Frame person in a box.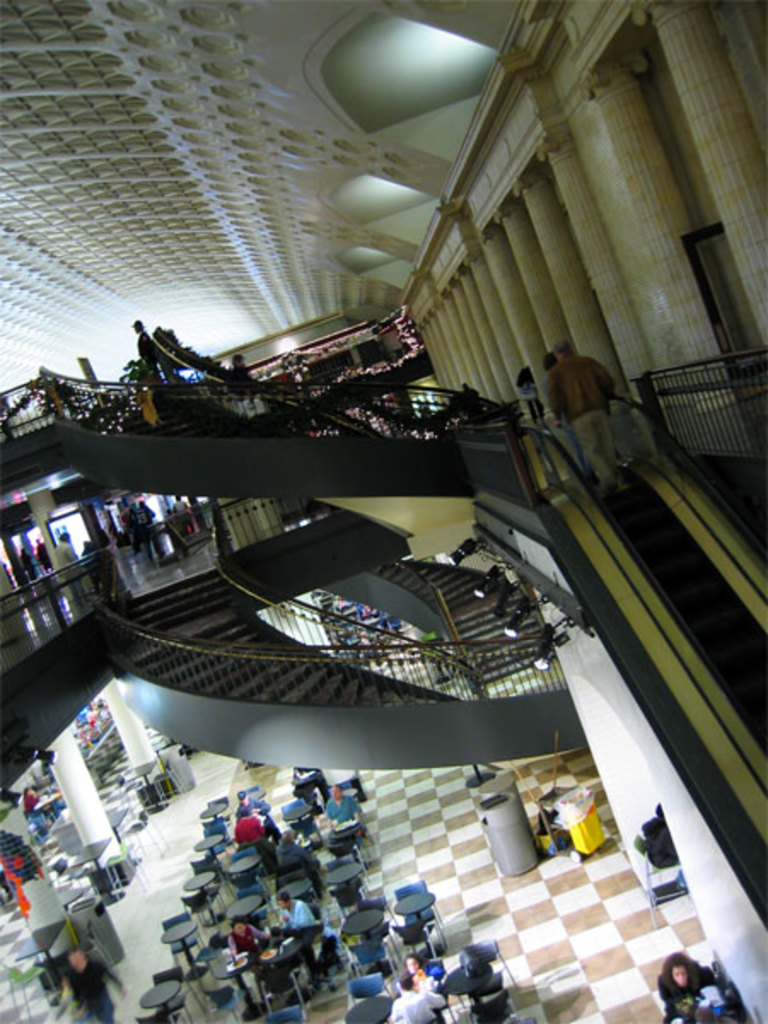
[135,502,155,544].
